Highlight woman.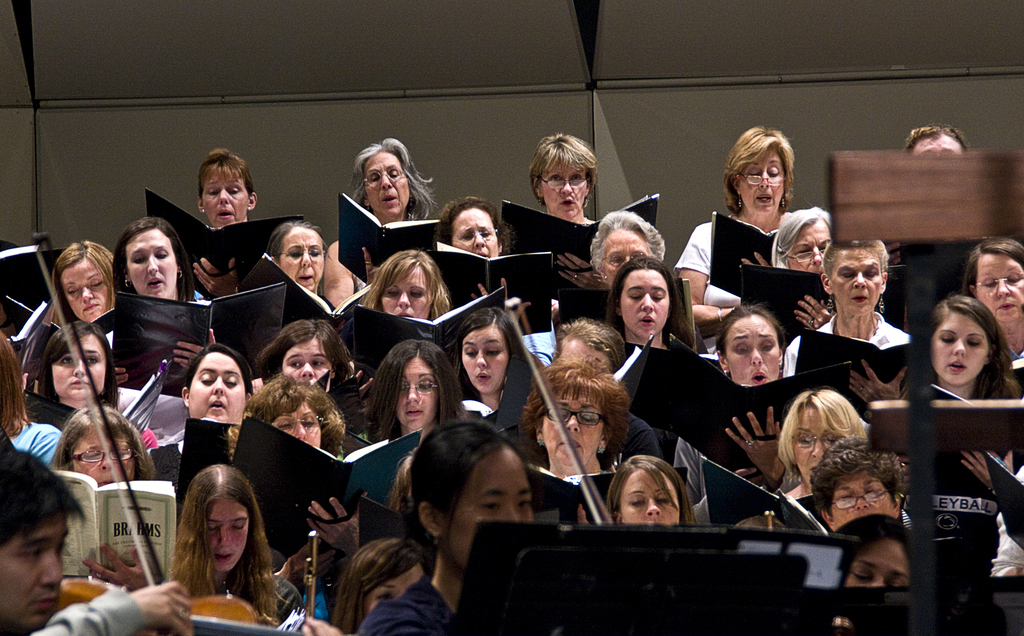
Highlighted region: rect(958, 238, 1023, 384).
